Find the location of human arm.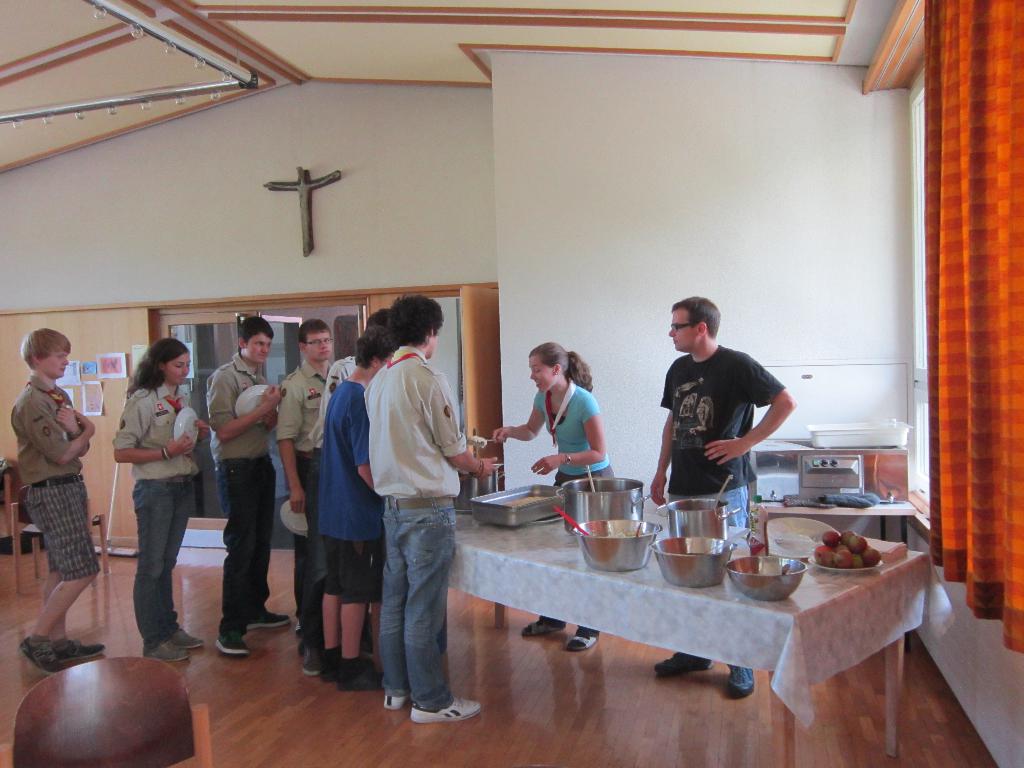
Location: <region>209, 371, 285, 442</region>.
